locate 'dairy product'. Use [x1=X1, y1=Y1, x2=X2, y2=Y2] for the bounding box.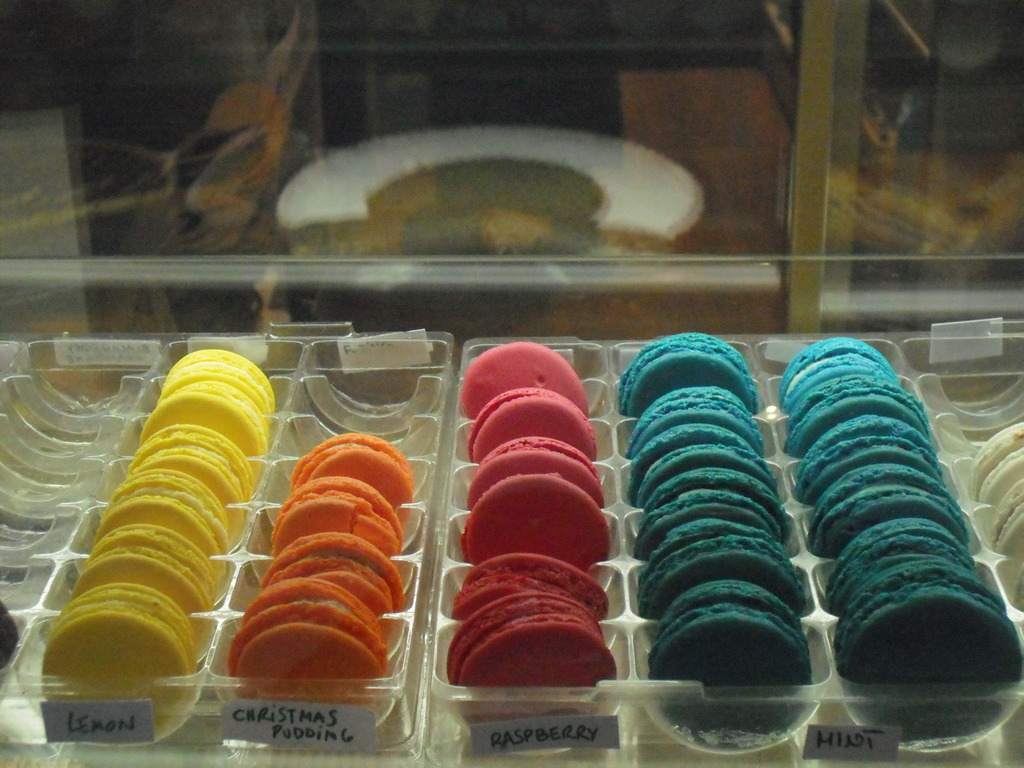
[x1=260, y1=536, x2=401, y2=632].
